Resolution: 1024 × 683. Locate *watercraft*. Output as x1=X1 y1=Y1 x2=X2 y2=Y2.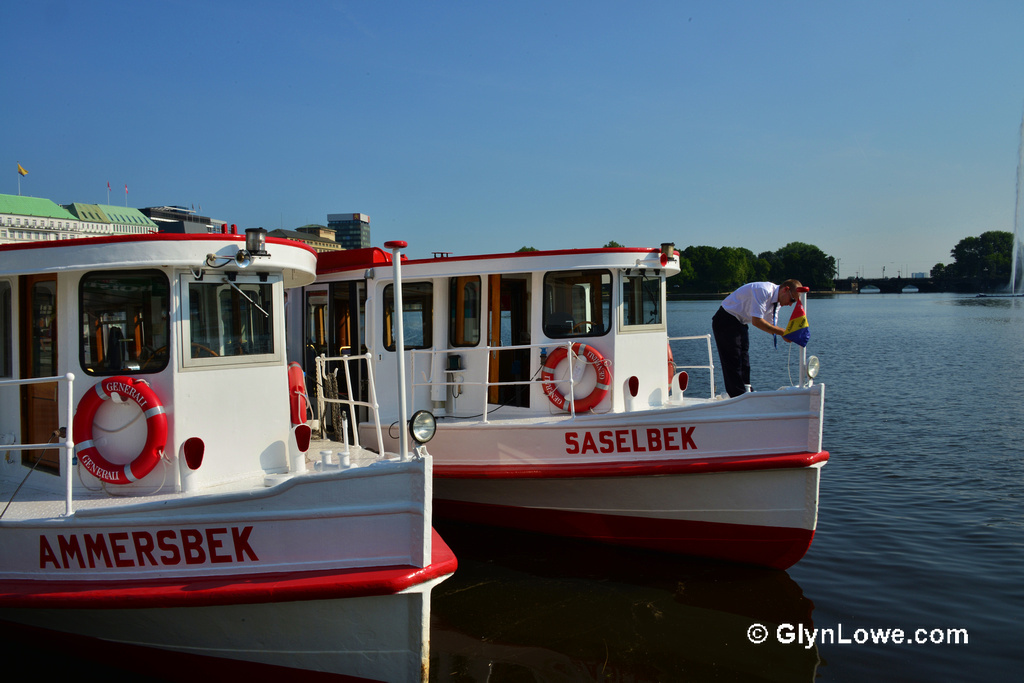
x1=0 y1=207 x2=453 y2=682.
